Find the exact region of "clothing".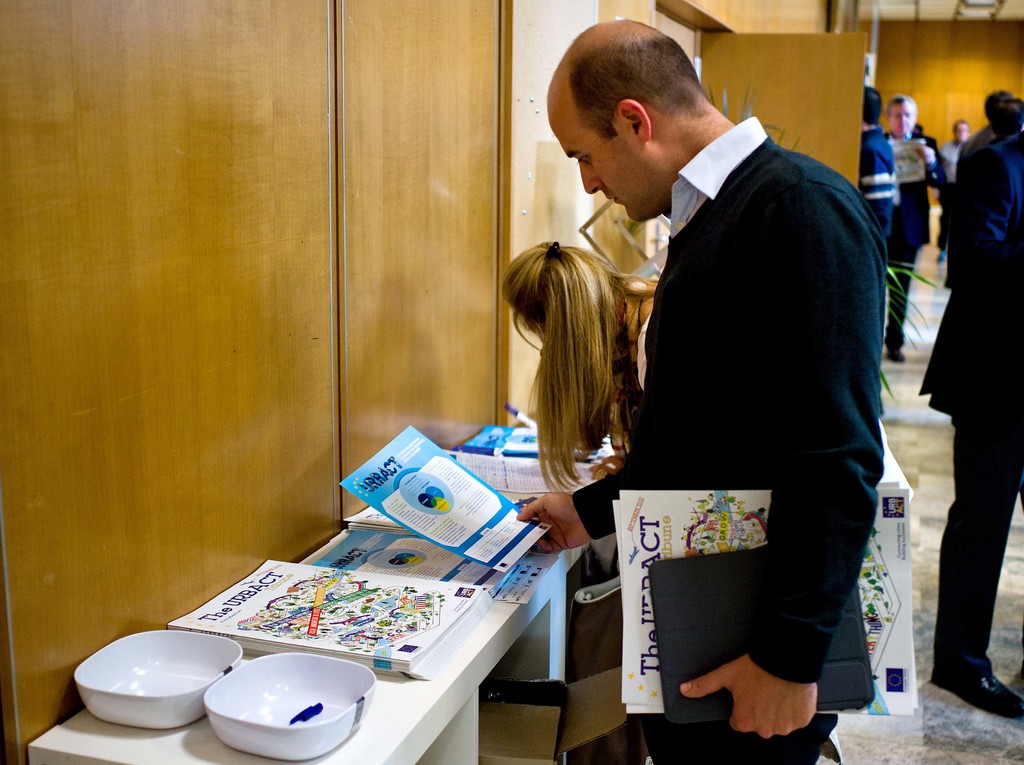
Exact region: left=592, top=65, right=893, bottom=742.
